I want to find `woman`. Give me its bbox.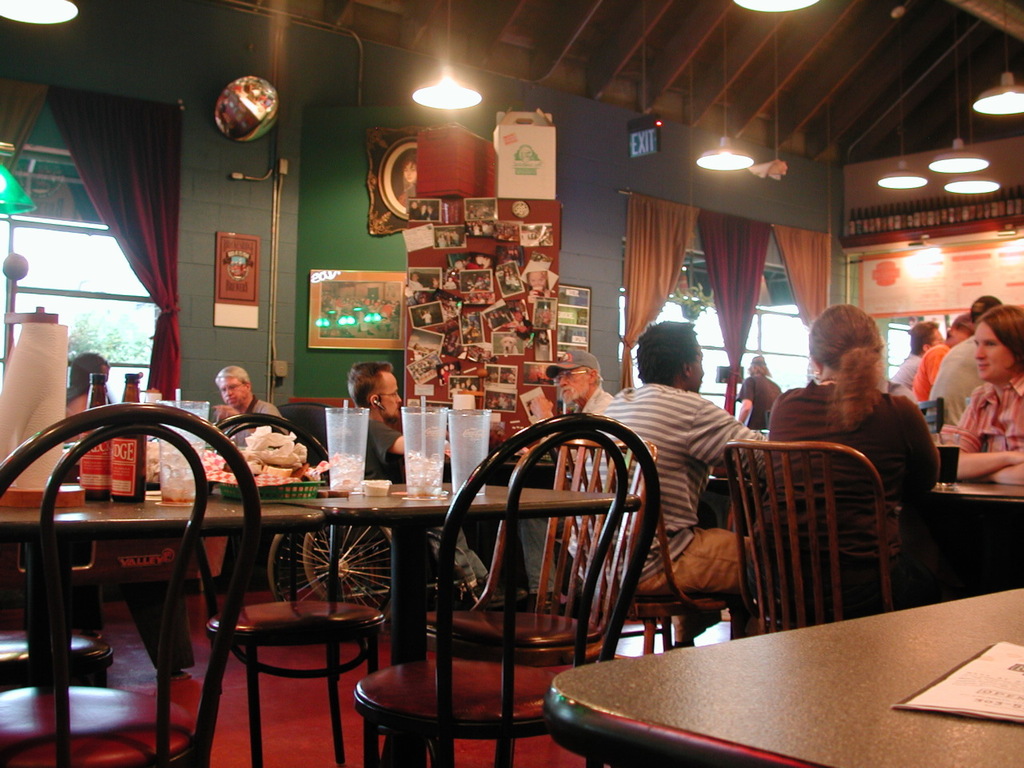
(left=777, top=314, right=938, bottom=527).
